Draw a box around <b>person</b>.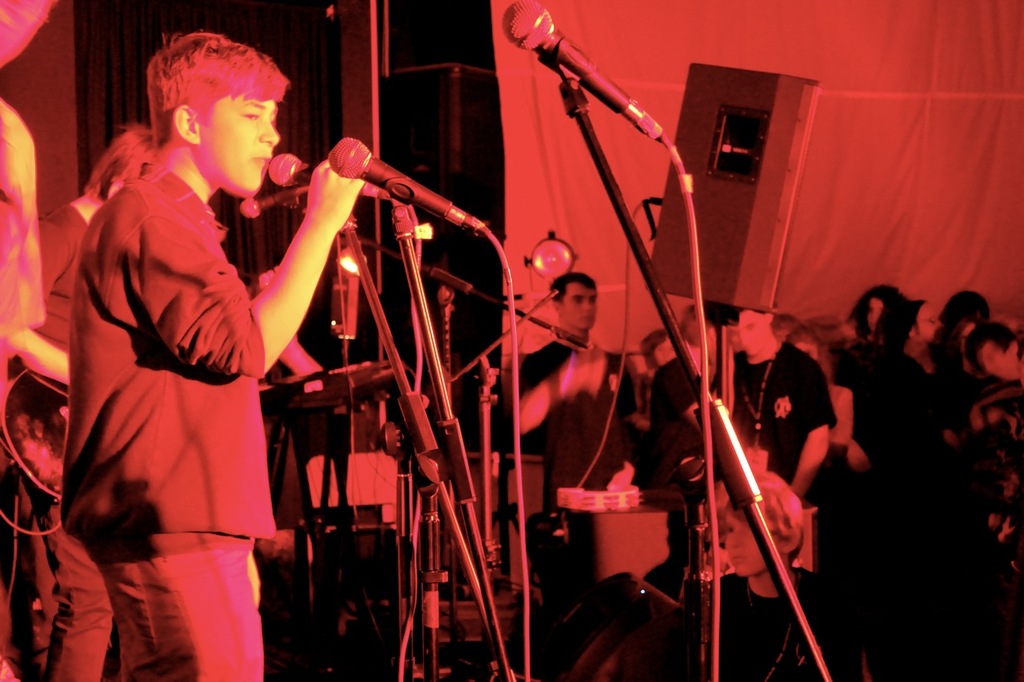
[722,305,838,501].
